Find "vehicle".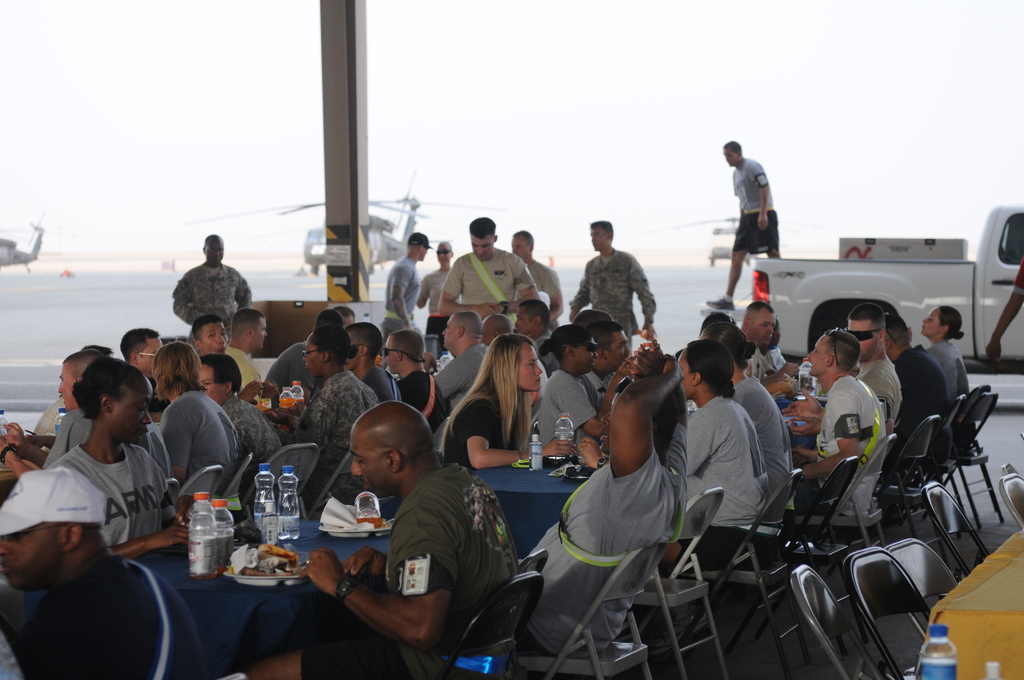
[left=685, top=207, right=749, bottom=264].
